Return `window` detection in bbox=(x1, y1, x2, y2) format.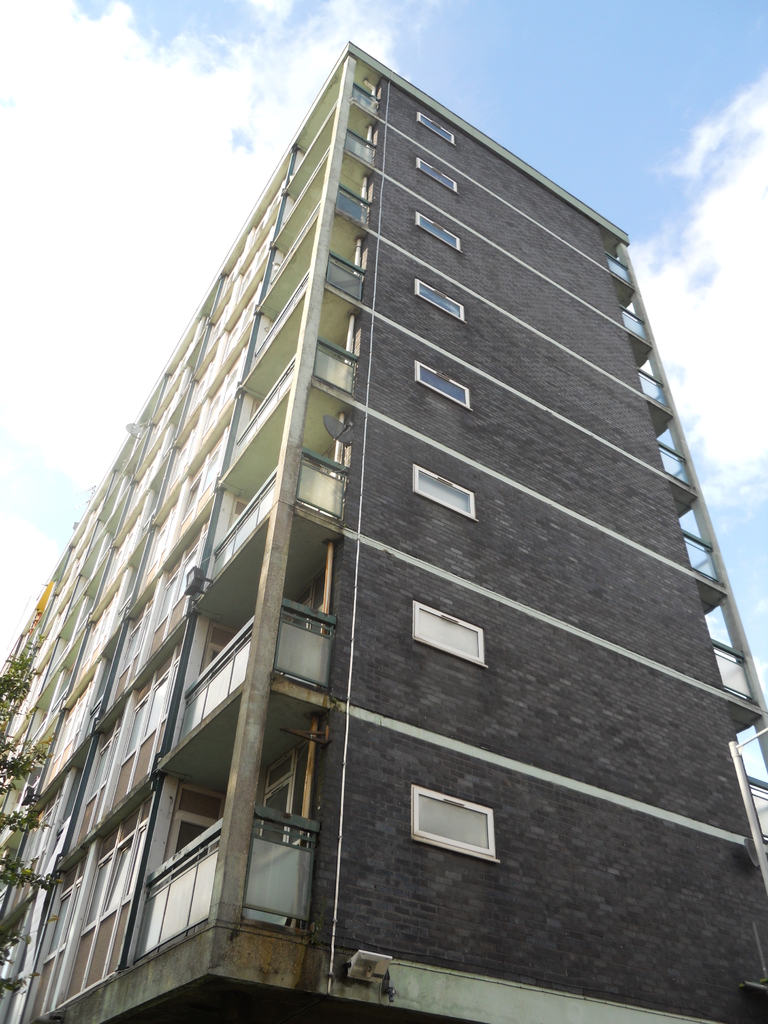
bbox=(411, 596, 486, 666).
